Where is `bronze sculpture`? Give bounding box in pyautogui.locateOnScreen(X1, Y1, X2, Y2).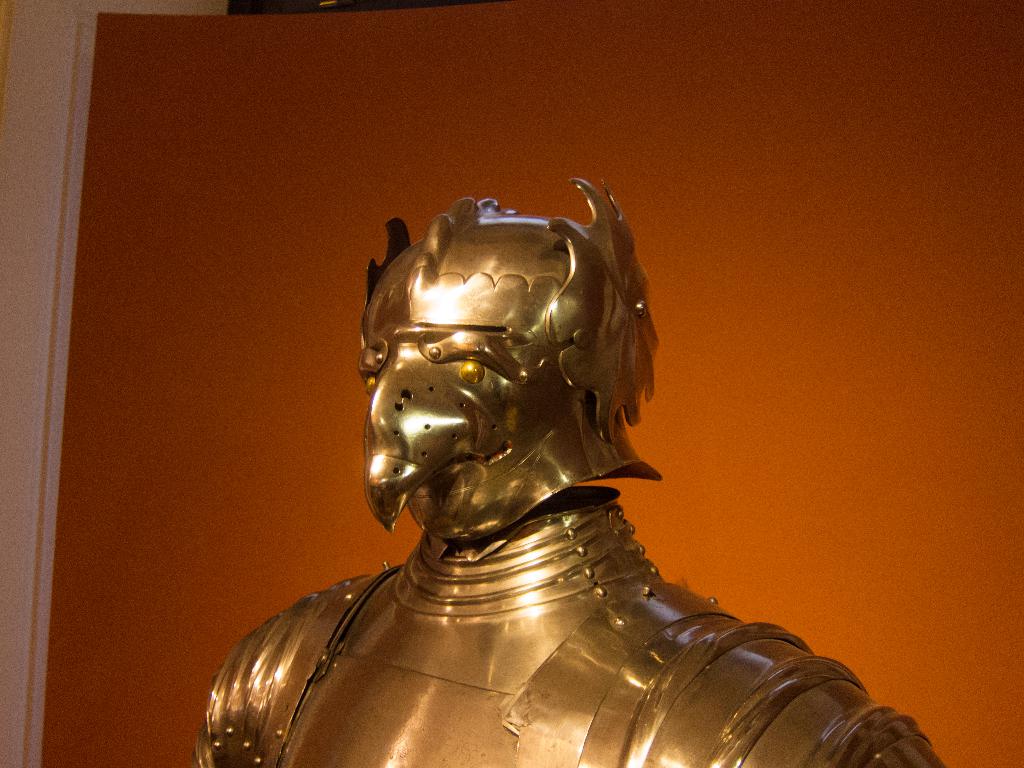
pyautogui.locateOnScreen(192, 175, 940, 767).
